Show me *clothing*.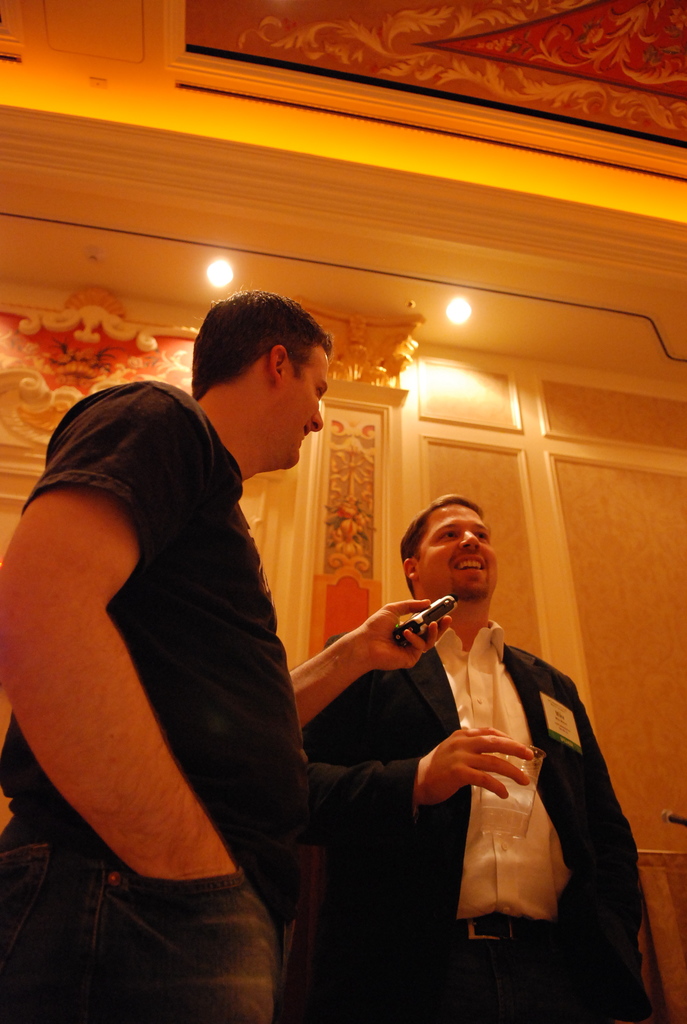
*clothing* is here: BBox(0, 379, 313, 1018).
